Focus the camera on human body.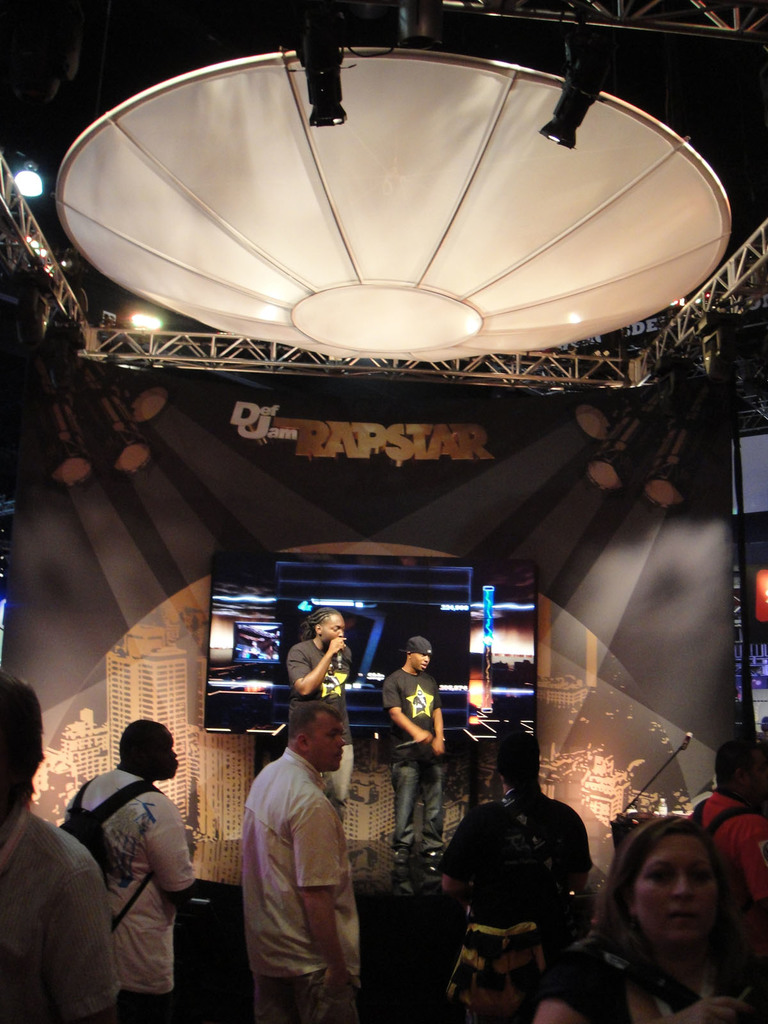
Focus region: 291:614:364:820.
